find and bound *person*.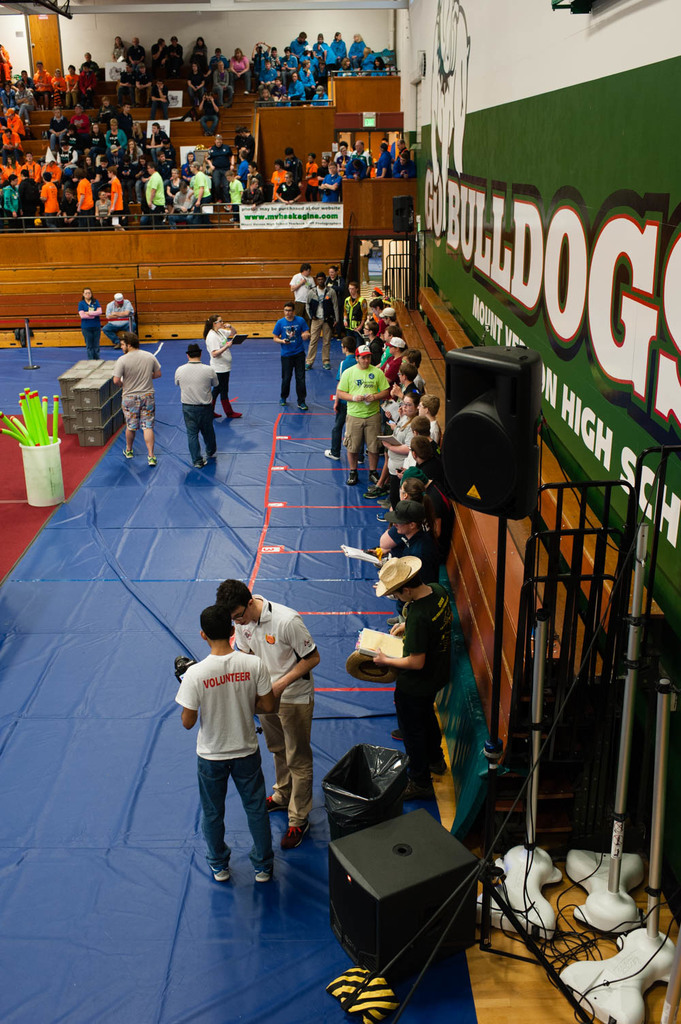
Bound: [left=360, top=548, right=466, bottom=806].
